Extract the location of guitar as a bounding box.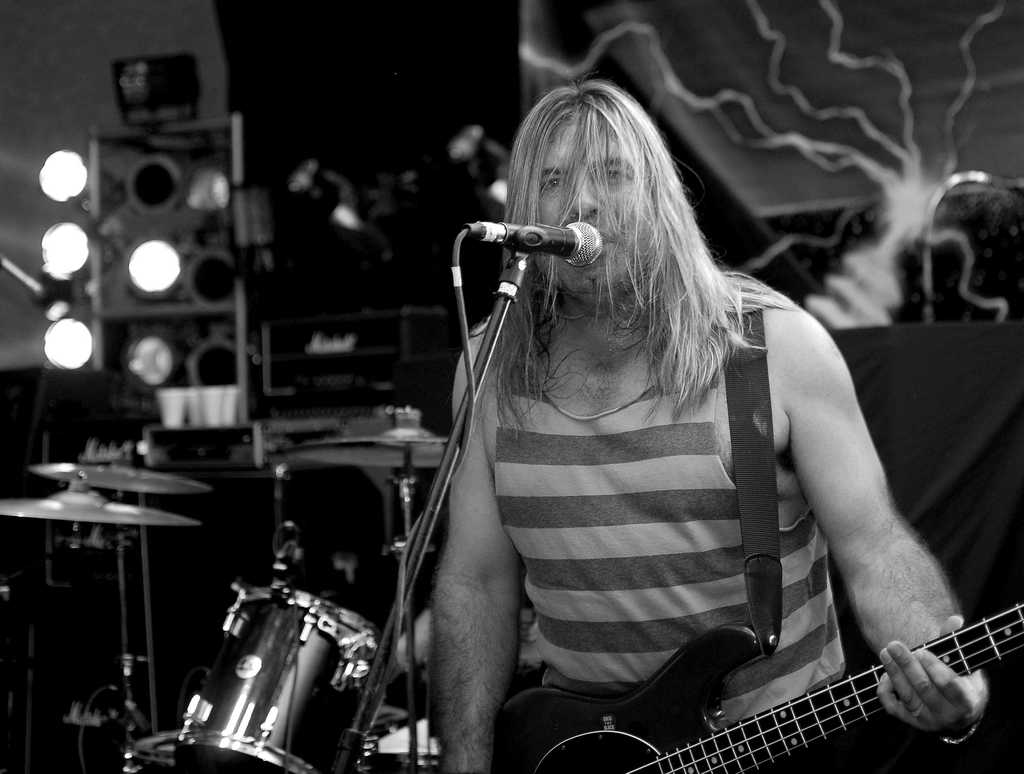
select_region(480, 604, 1023, 773).
